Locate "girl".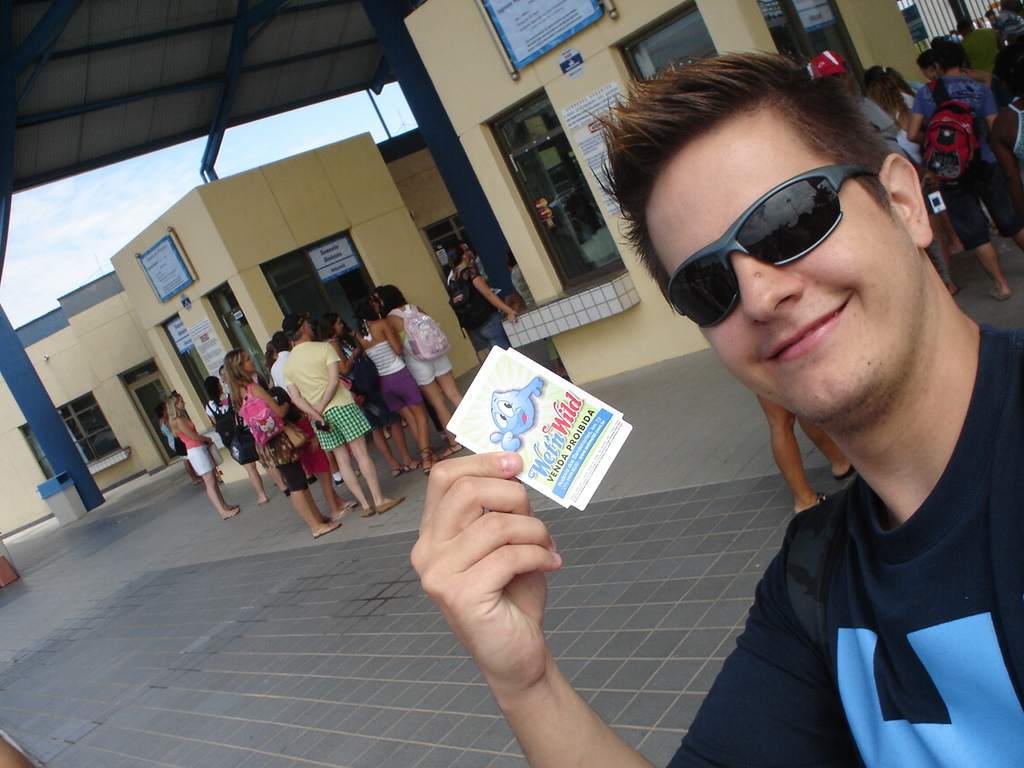
Bounding box: x1=322, y1=307, x2=412, y2=478.
